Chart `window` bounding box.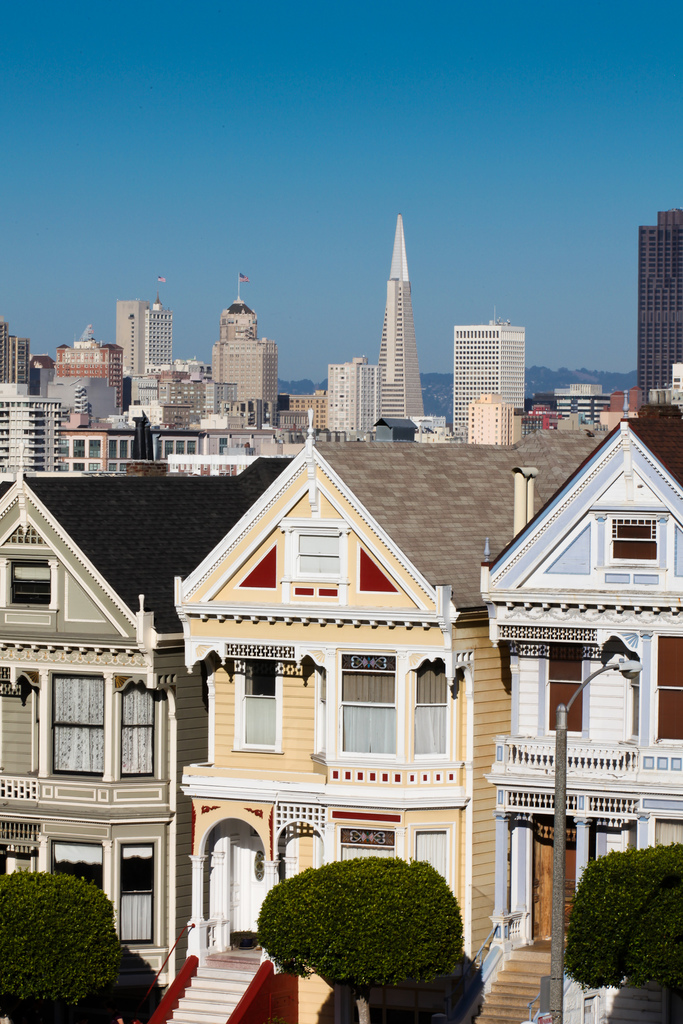
Charted: (339,655,402,760).
